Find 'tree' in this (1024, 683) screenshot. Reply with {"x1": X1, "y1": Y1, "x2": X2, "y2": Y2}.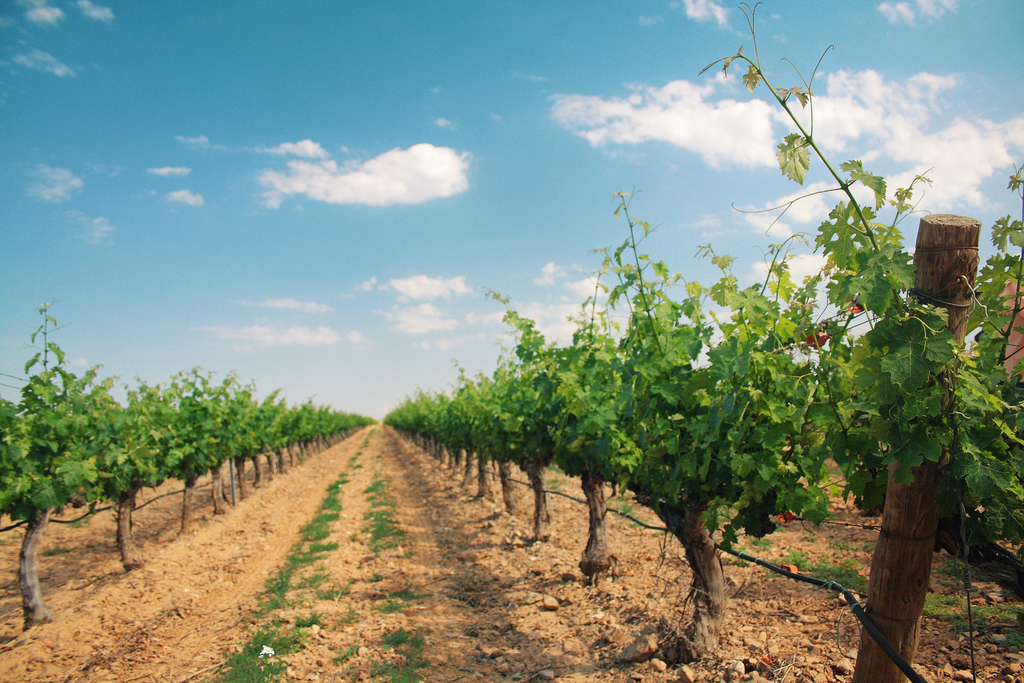
{"x1": 287, "y1": 400, "x2": 346, "y2": 457}.
